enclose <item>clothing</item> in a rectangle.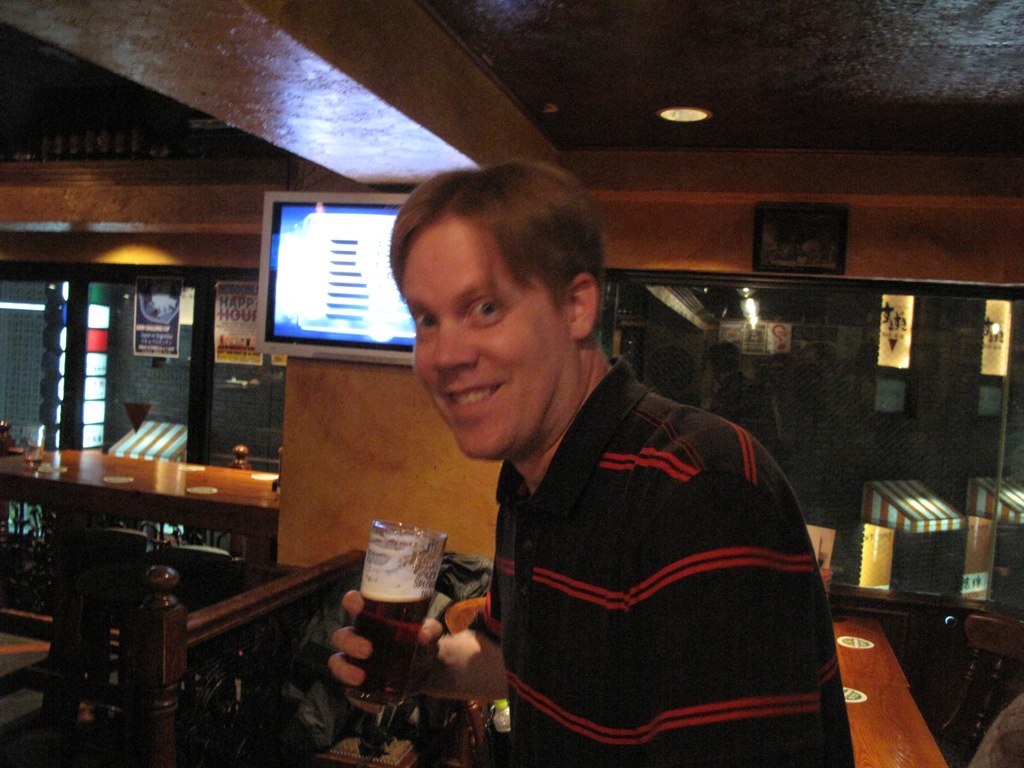
[432,352,867,757].
